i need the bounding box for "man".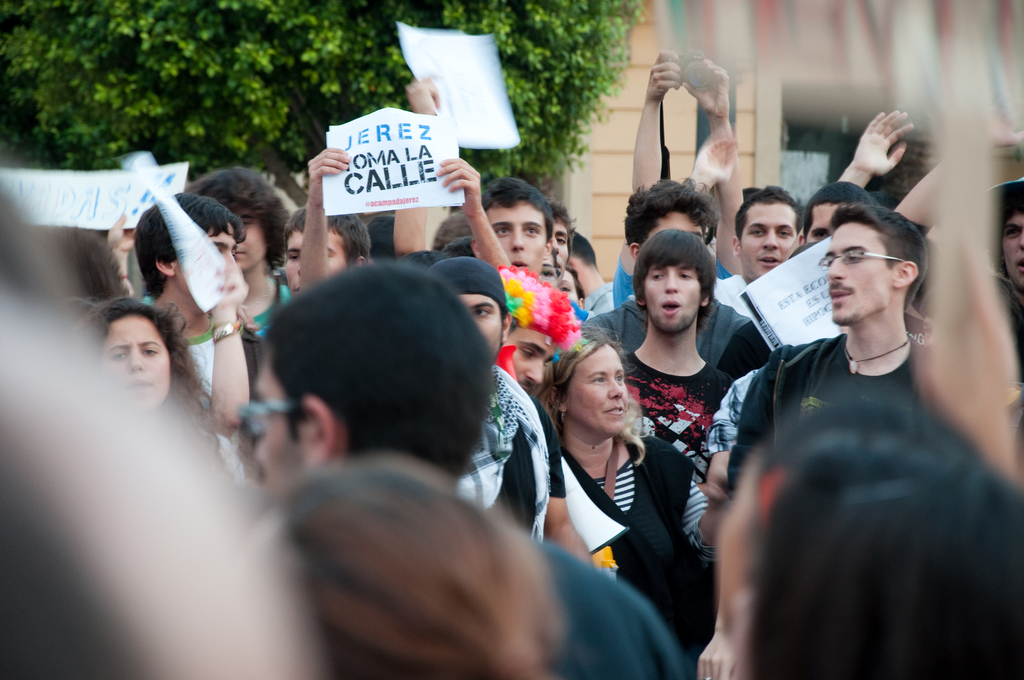
Here it is: <bbox>708, 181, 801, 320</bbox>.
